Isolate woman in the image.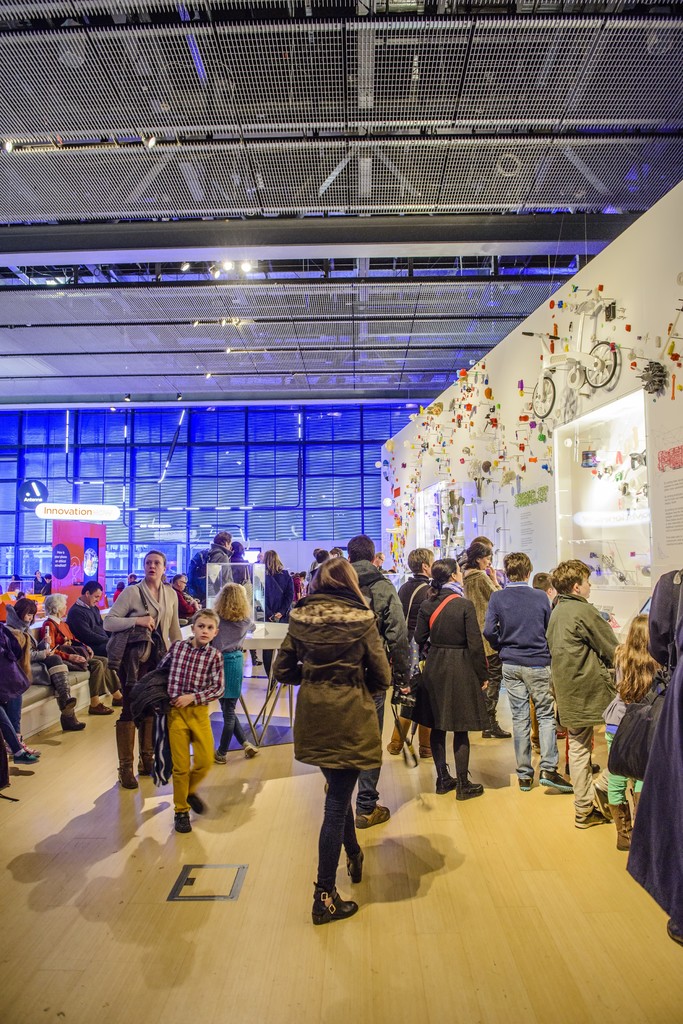
Isolated region: <region>402, 558, 491, 801</region>.
